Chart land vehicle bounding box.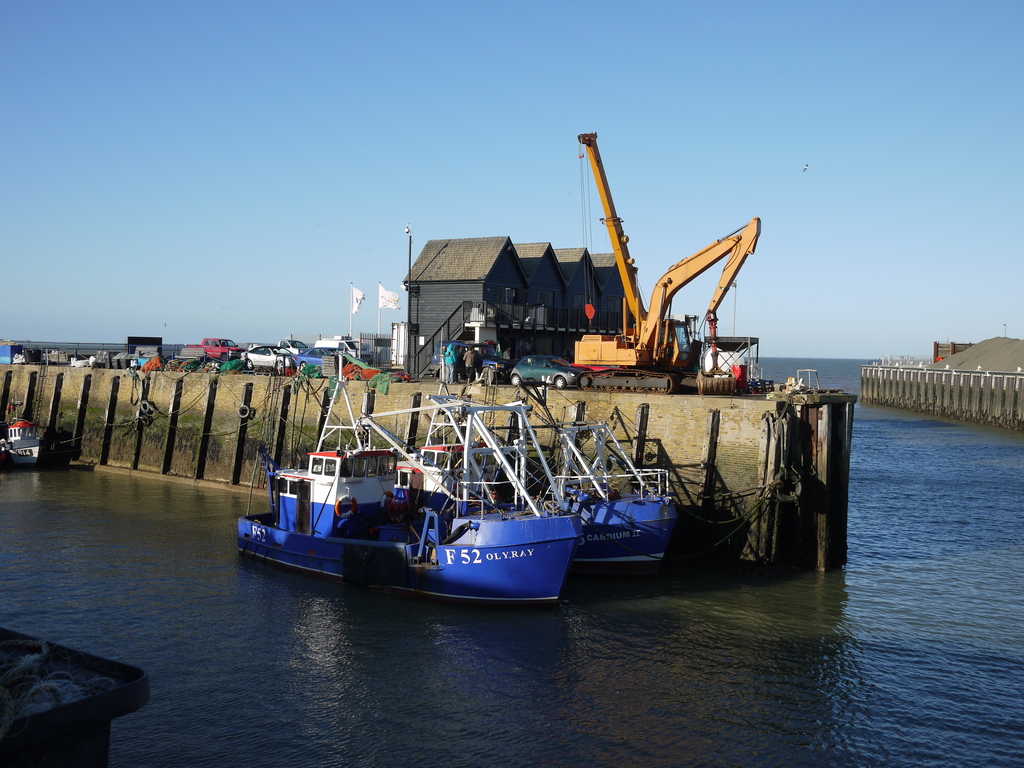
Charted: rect(430, 339, 505, 386).
